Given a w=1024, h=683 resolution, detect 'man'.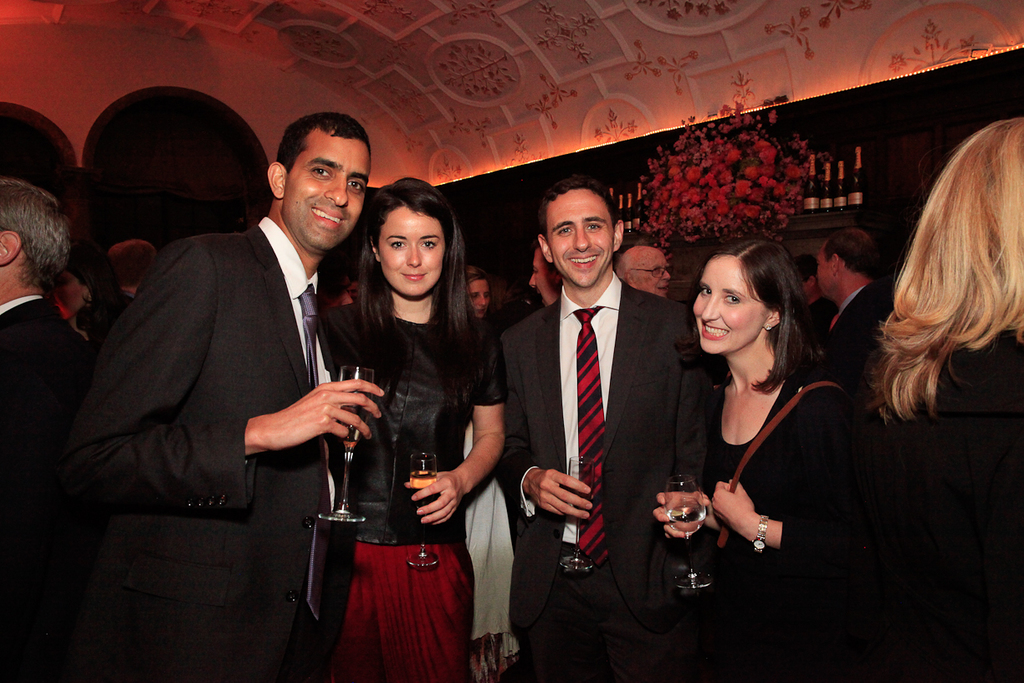
[left=348, top=279, right=366, bottom=301].
